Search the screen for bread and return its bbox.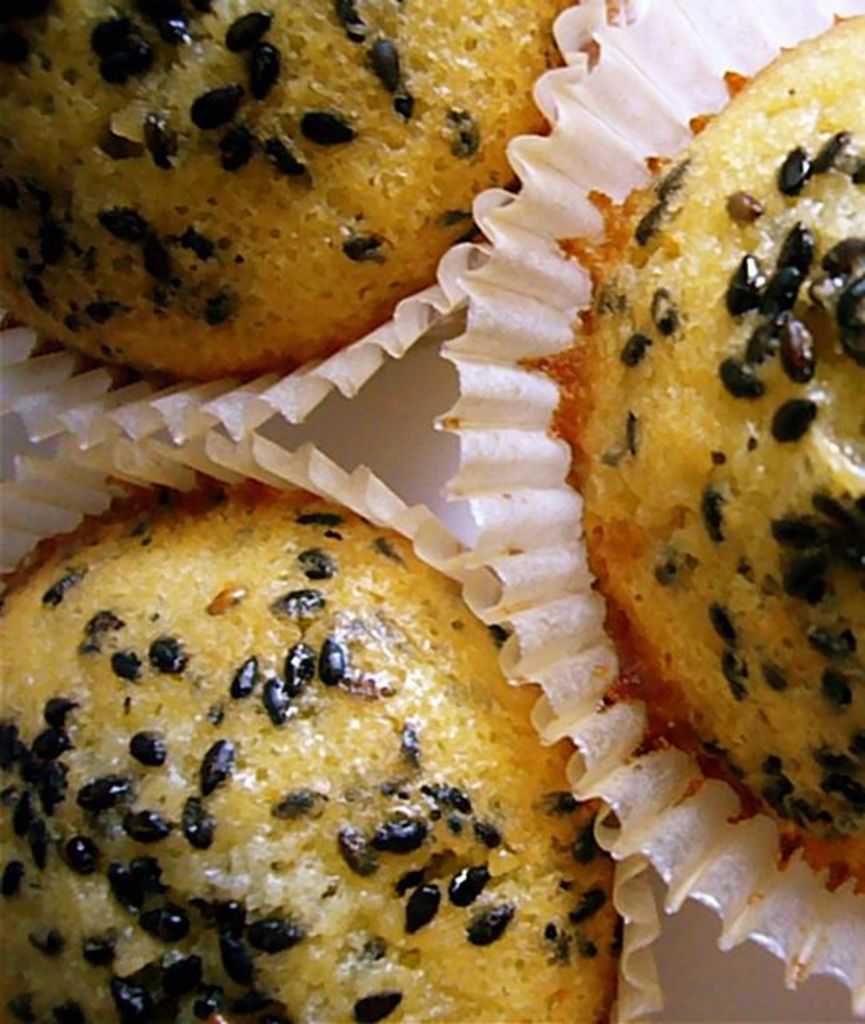
Found: [0,486,623,1022].
